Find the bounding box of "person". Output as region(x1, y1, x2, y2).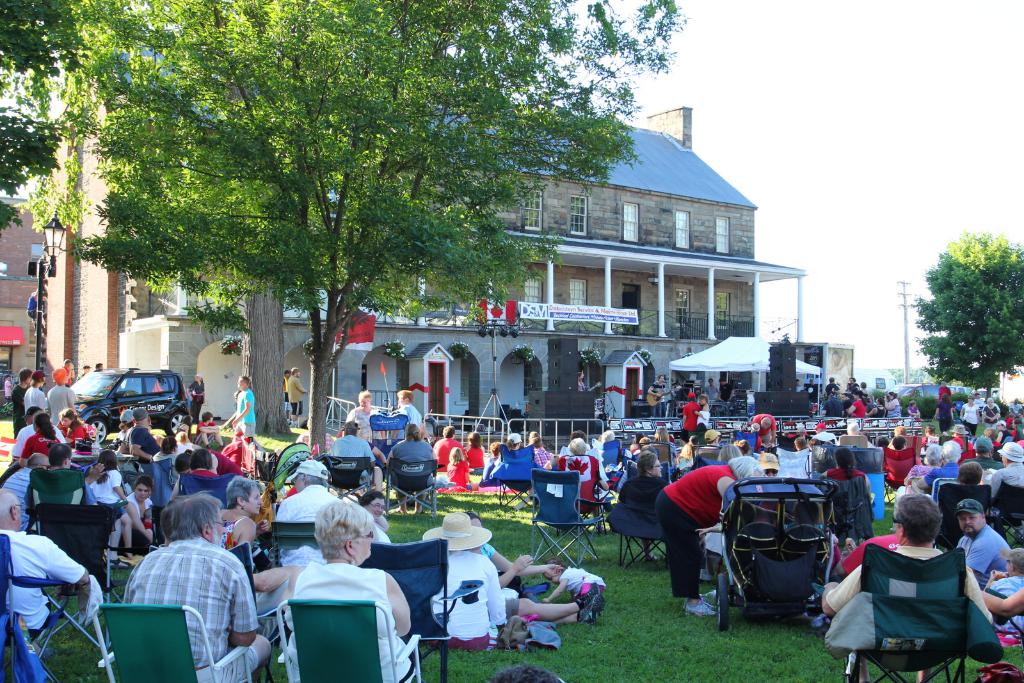
region(748, 449, 797, 518).
